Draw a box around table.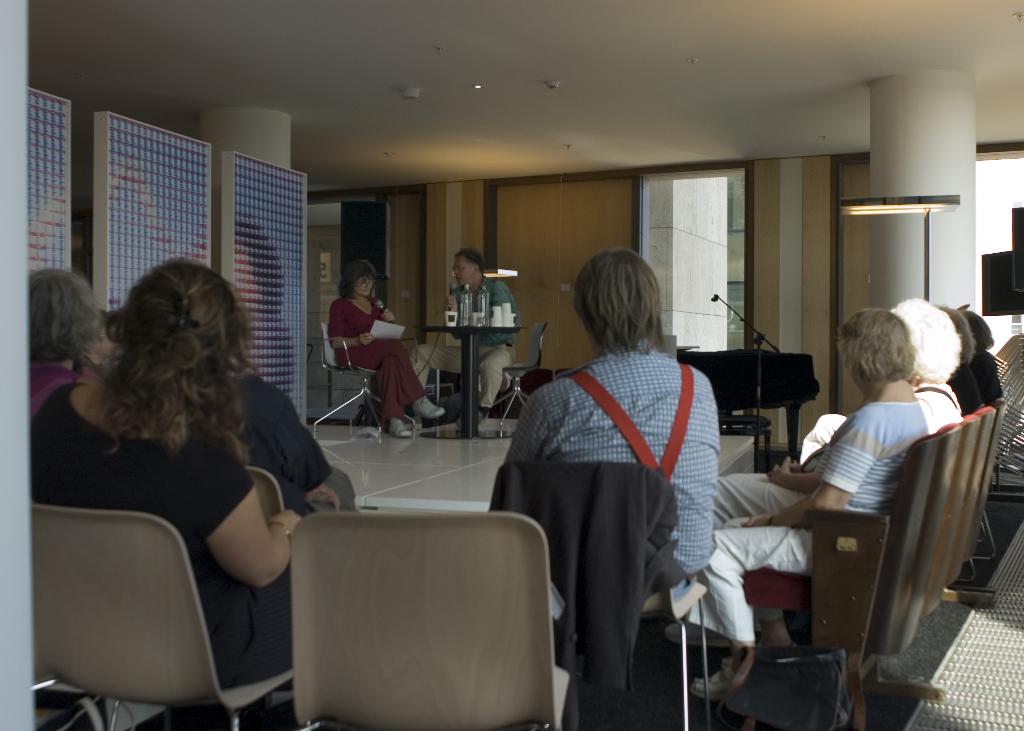
{"left": 431, "top": 305, "right": 527, "bottom": 410}.
